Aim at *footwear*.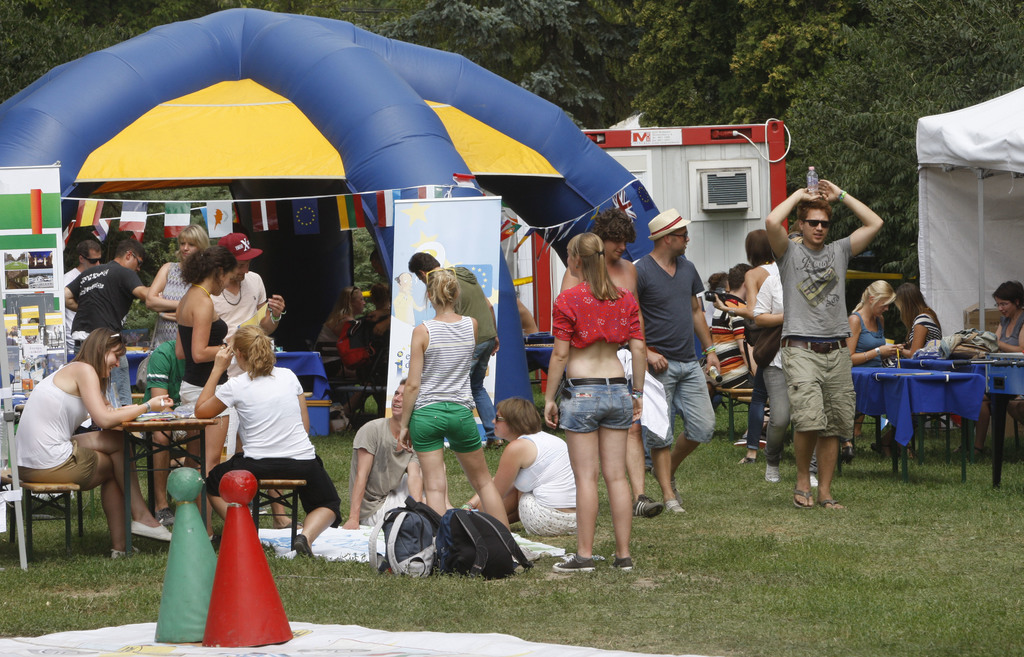
Aimed at crop(768, 464, 781, 482).
